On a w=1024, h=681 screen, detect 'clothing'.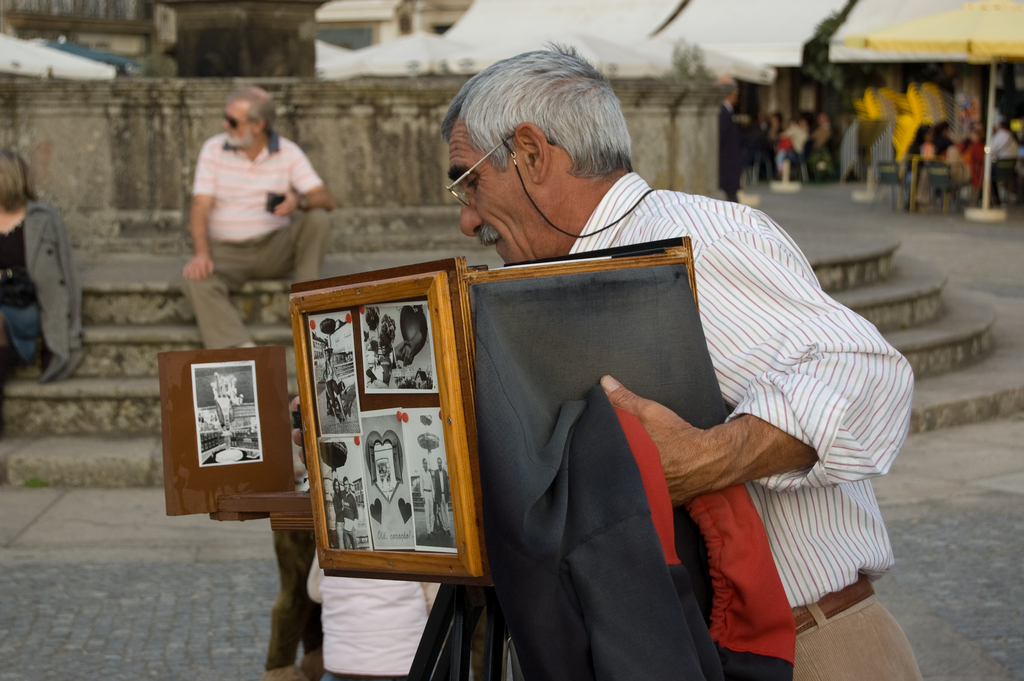
pyautogui.locateOnScreen(988, 121, 1023, 201).
